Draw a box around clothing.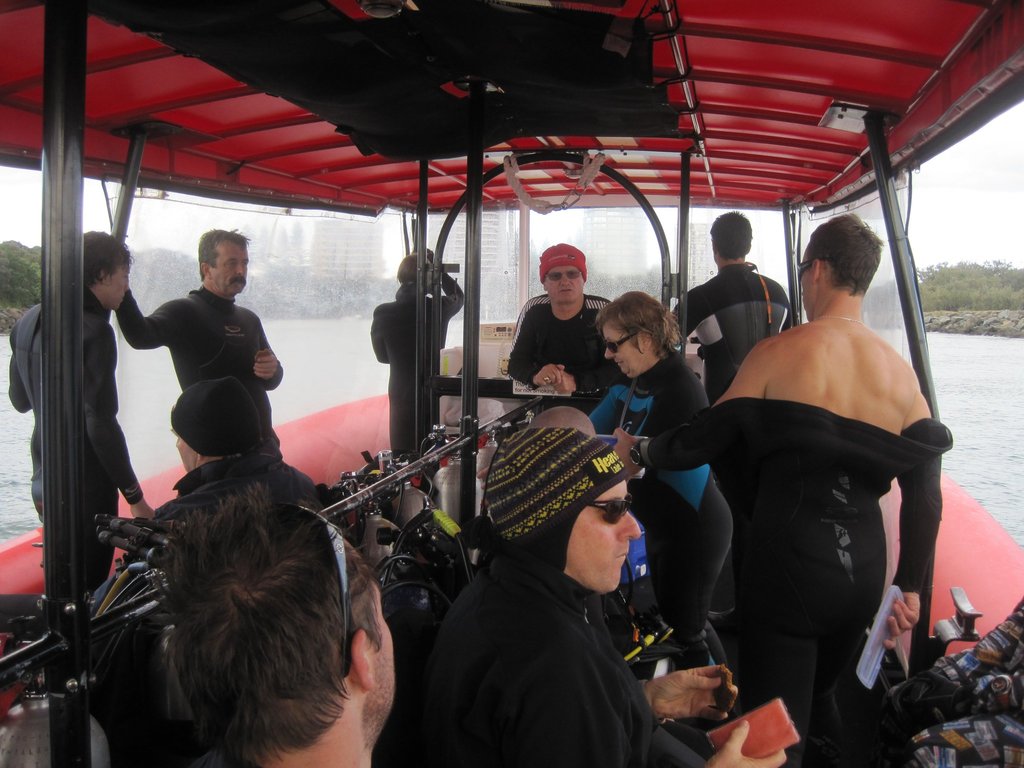
detection(114, 273, 291, 465).
